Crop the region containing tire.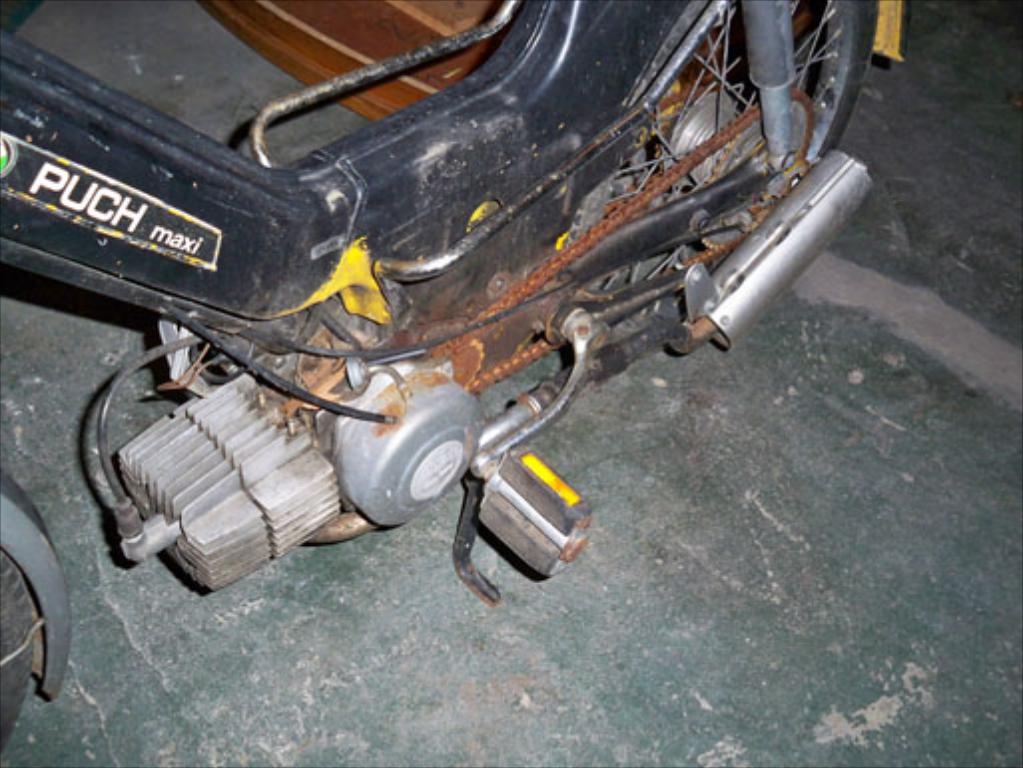
Crop region: BBox(614, 0, 861, 186).
